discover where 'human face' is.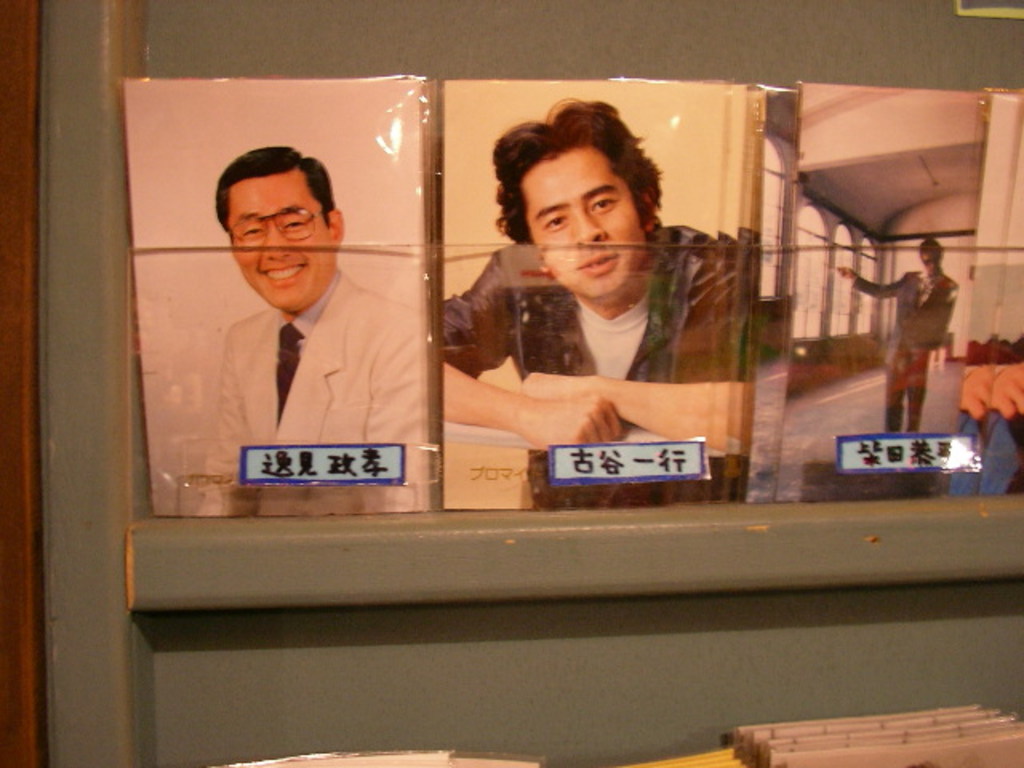
Discovered at pyautogui.locateOnScreen(526, 168, 650, 293).
